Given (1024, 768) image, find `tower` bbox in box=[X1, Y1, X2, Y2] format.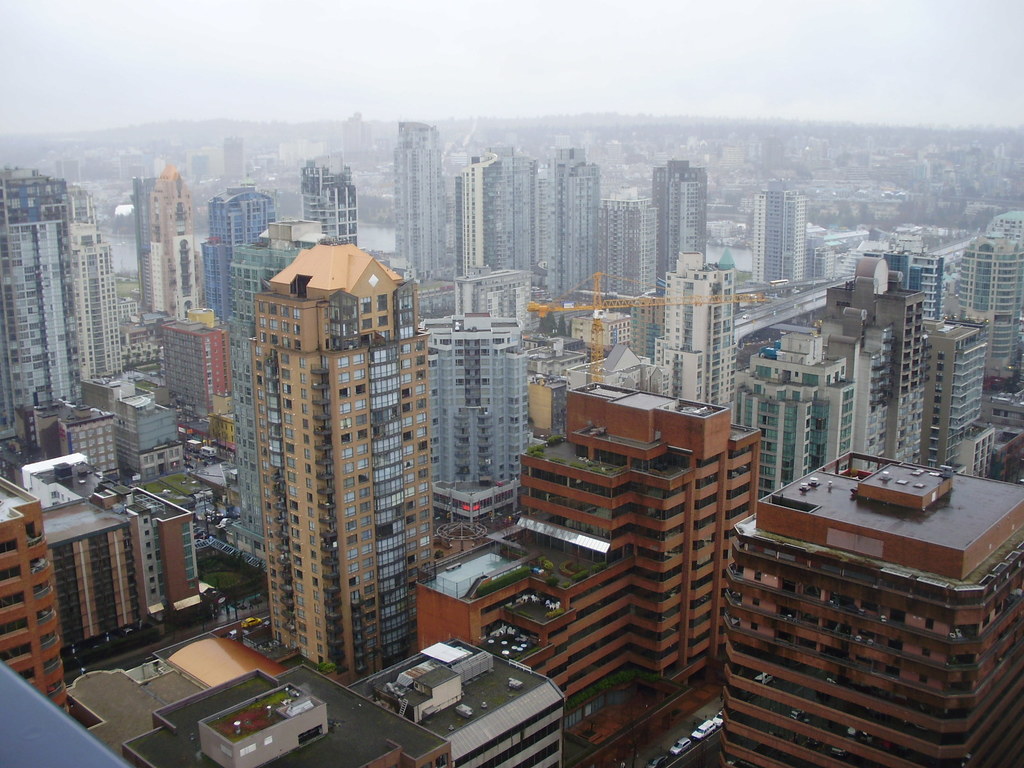
box=[205, 178, 427, 710].
